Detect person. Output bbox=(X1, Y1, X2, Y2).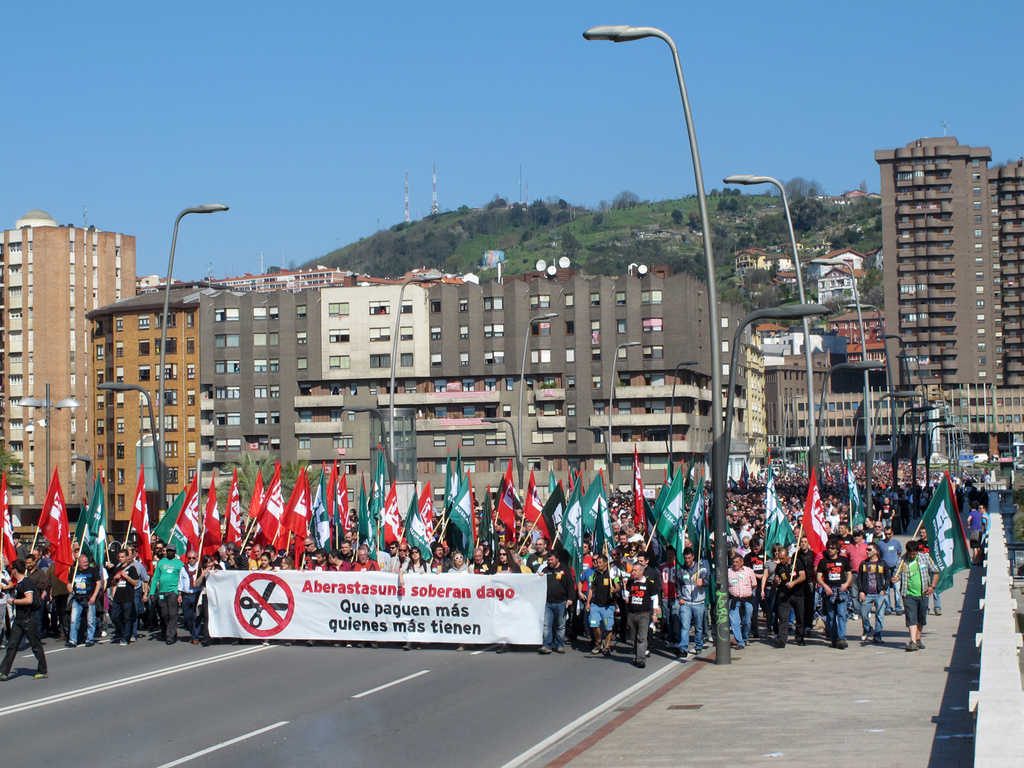
bbox=(965, 505, 981, 554).
